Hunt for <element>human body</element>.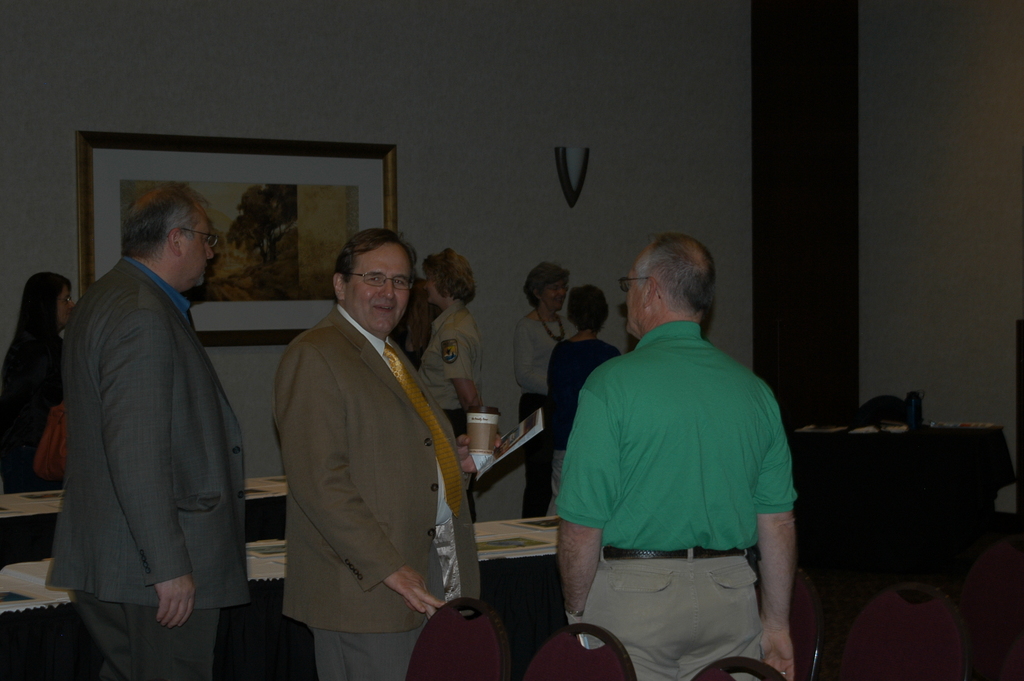
Hunted down at <region>417, 301, 483, 440</region>.
